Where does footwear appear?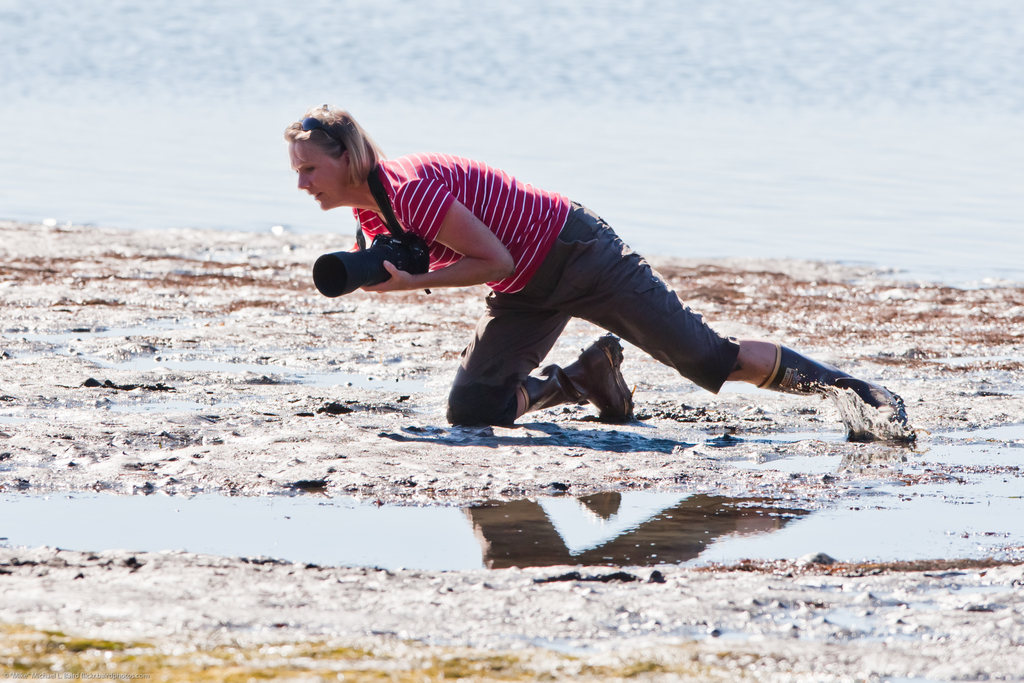
Appears at detection(556, 340, 634, 424).
